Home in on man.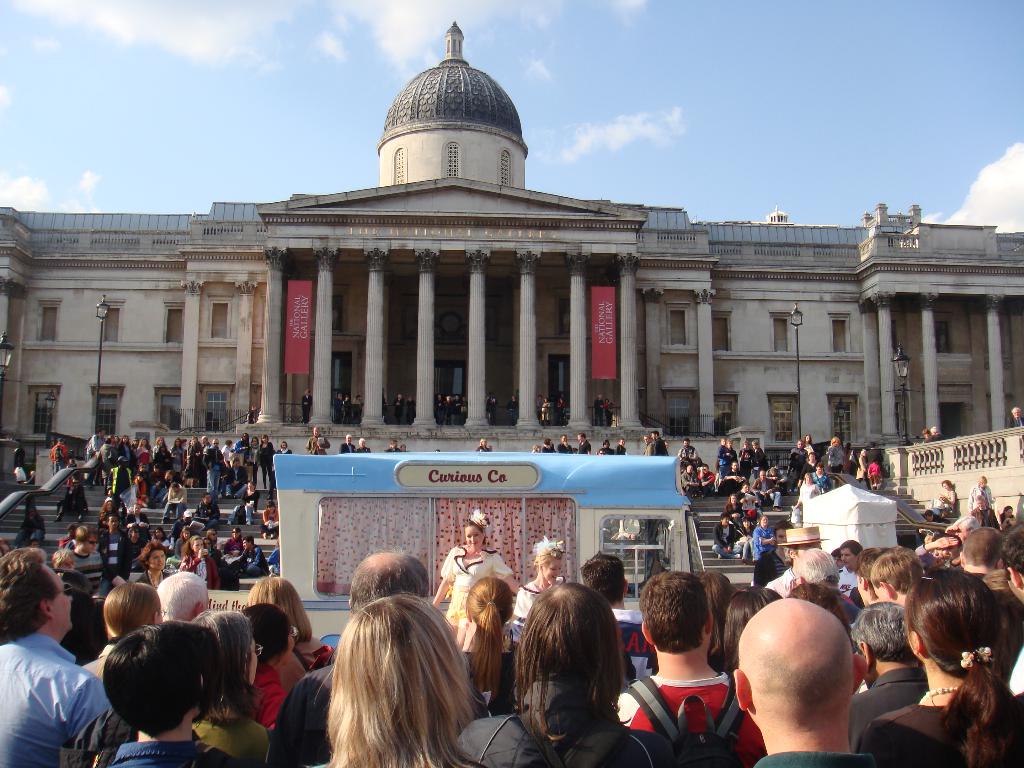
Homed in at 769, 527, 829, 600.
